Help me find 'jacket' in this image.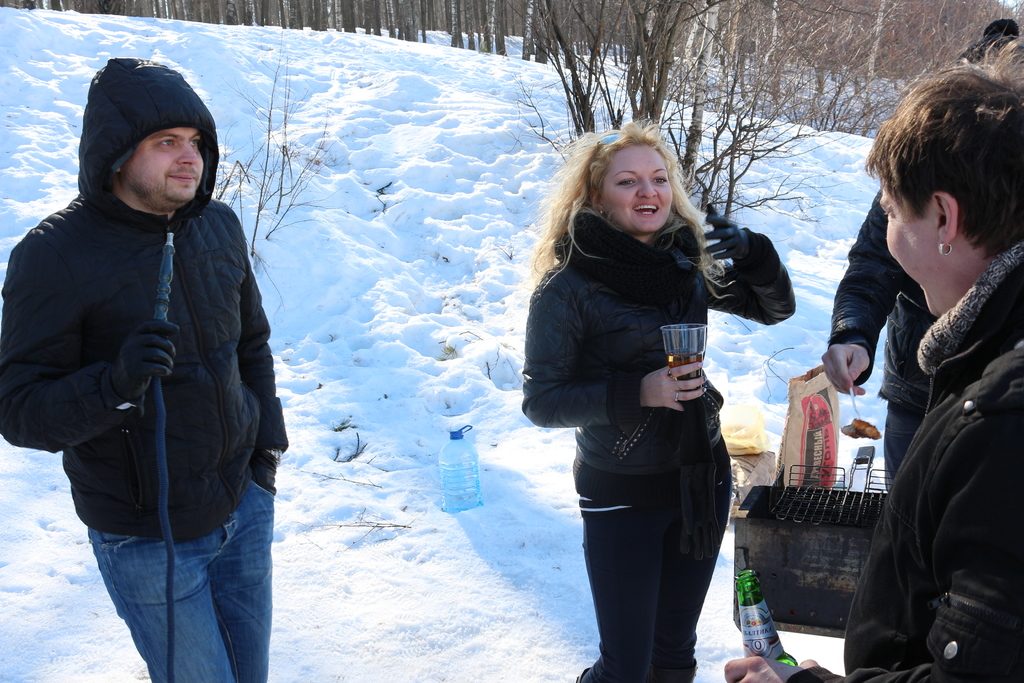
Found it: box=[2, 66, 282, 529].
